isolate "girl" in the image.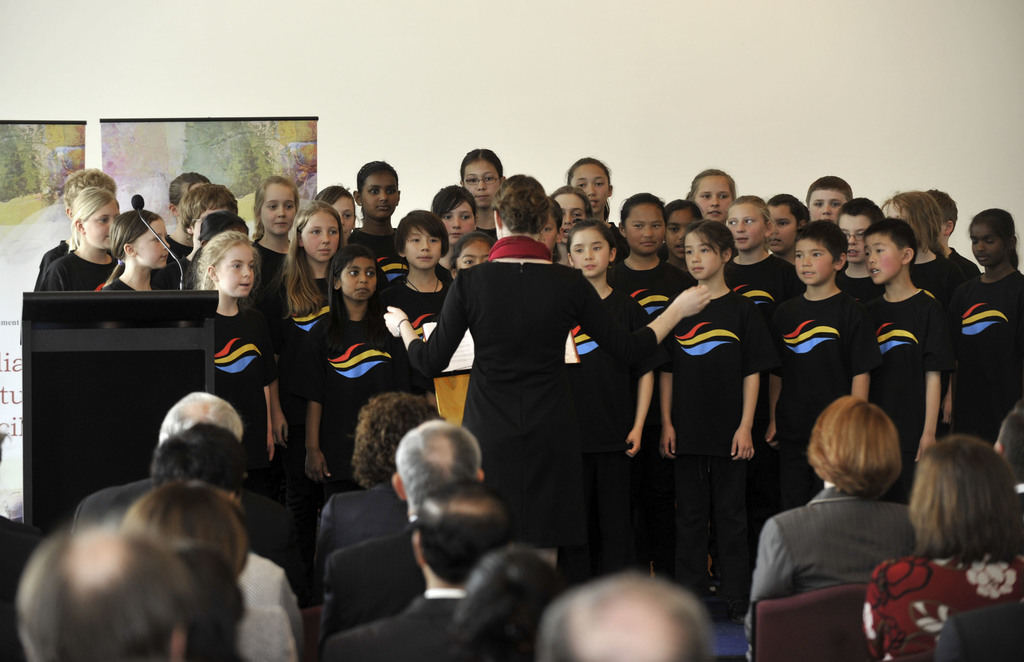
Isolated region: bbox=[550, 179, 595, 265].
